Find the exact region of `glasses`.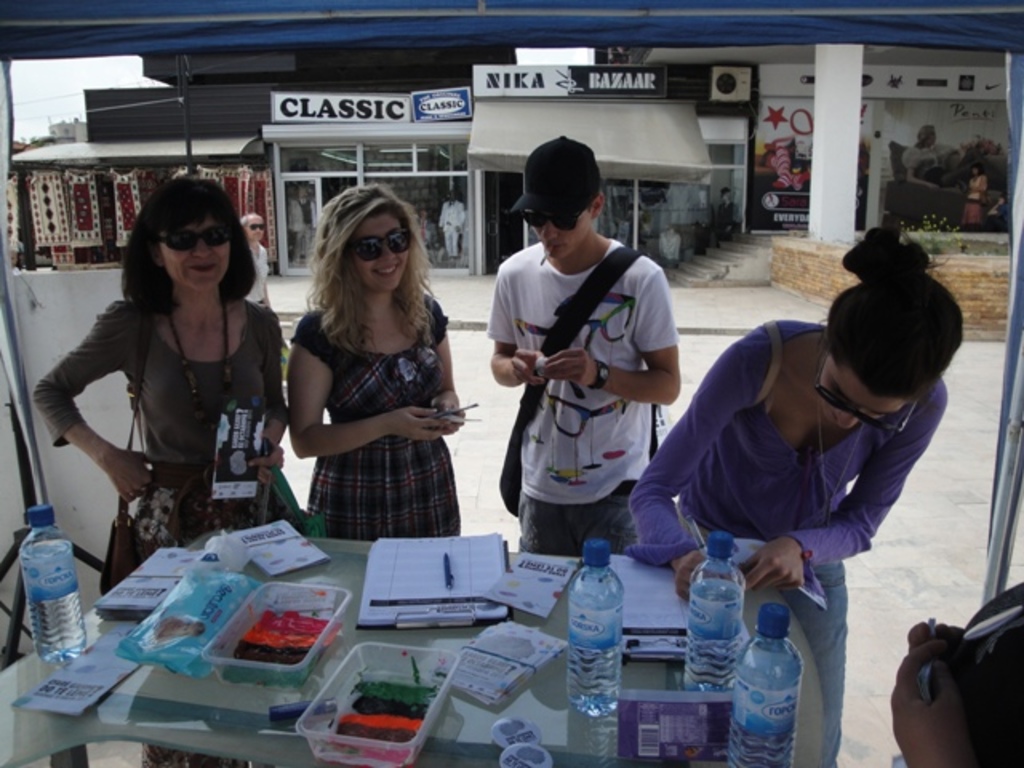
Exact region: 154 226 242 256.
